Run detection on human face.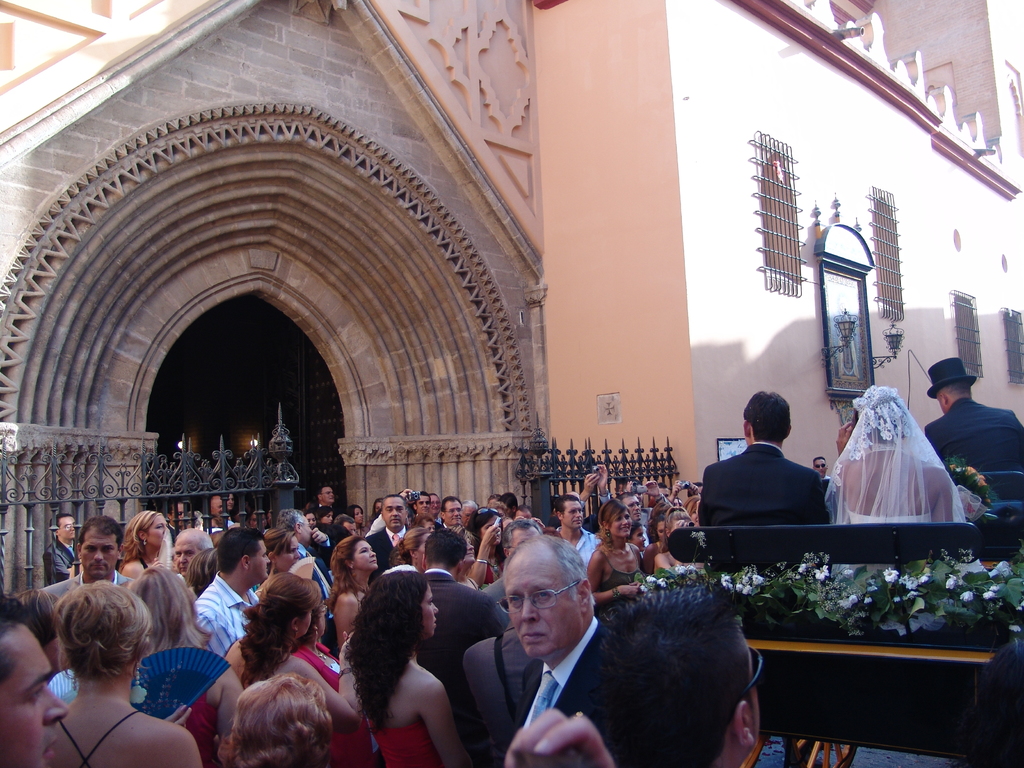
Result: region(461, 538, 477, 564).
